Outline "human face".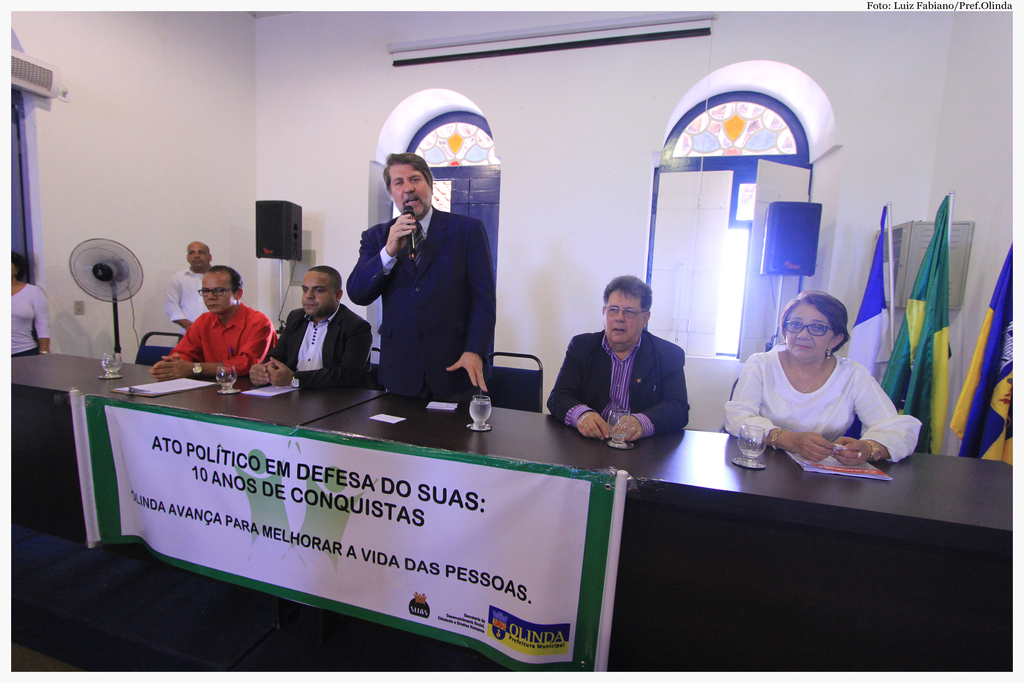
Outline: <box>300,269,336,317</box>.
